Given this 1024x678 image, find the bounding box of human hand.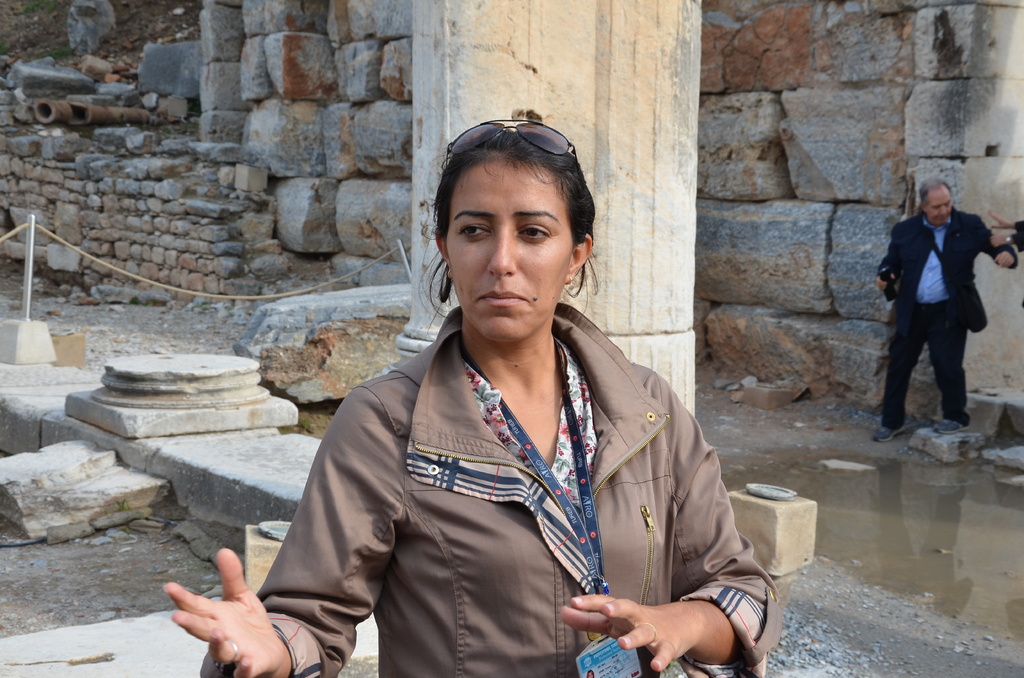
993 250 1017 268.
